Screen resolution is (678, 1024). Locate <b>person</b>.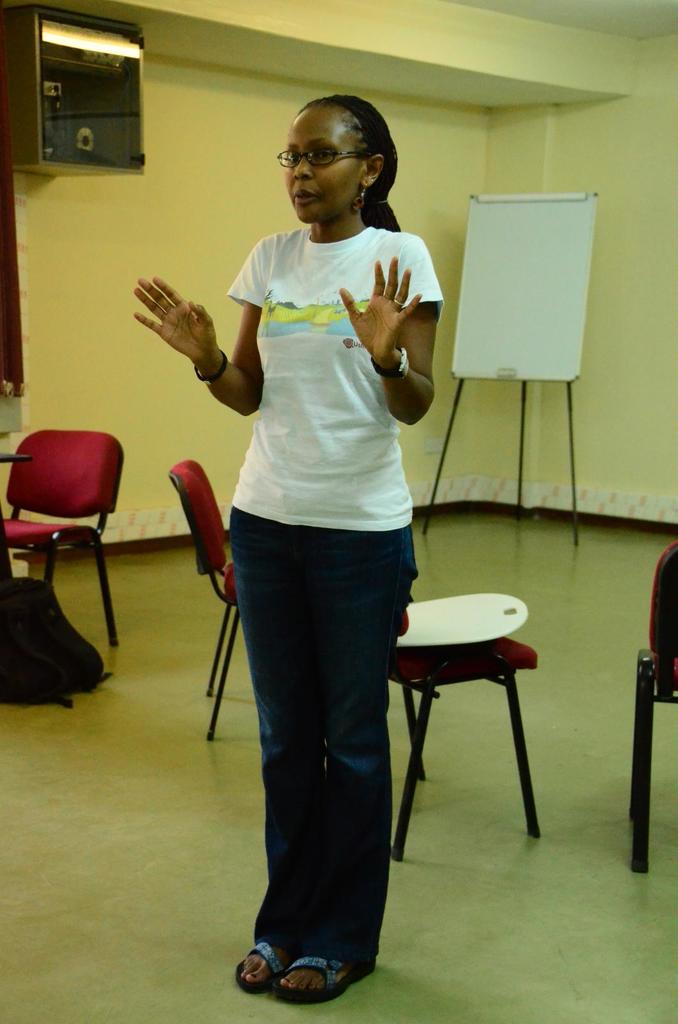
[left=195, top=46, right=441, bottom=973].
